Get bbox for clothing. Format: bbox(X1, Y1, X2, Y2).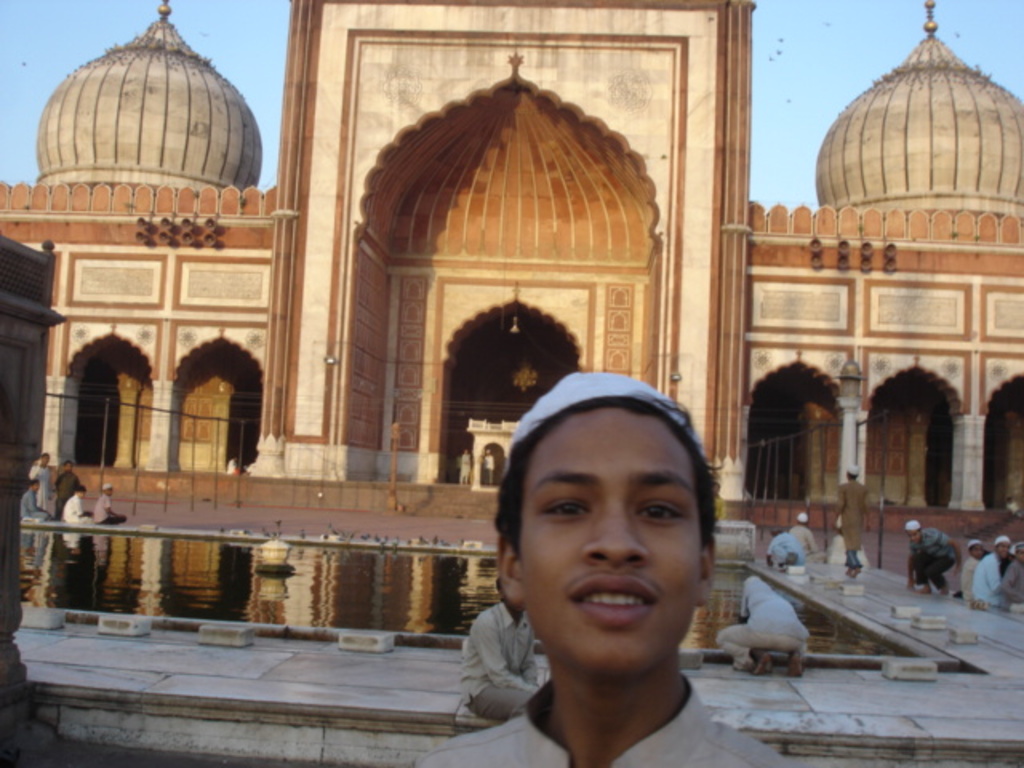
bbox(906, 526, 955, 587).
